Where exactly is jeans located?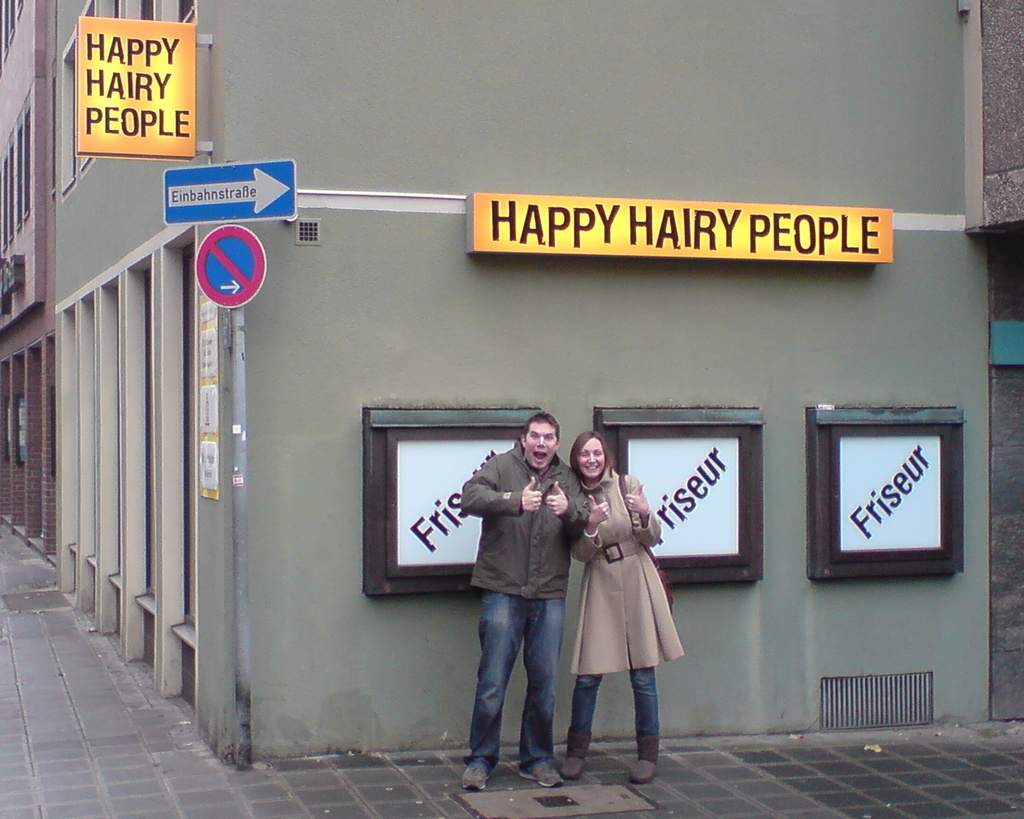
Its bounding box is {"left": 557, "top": 667, "right": 673, "bottom": 733}.
